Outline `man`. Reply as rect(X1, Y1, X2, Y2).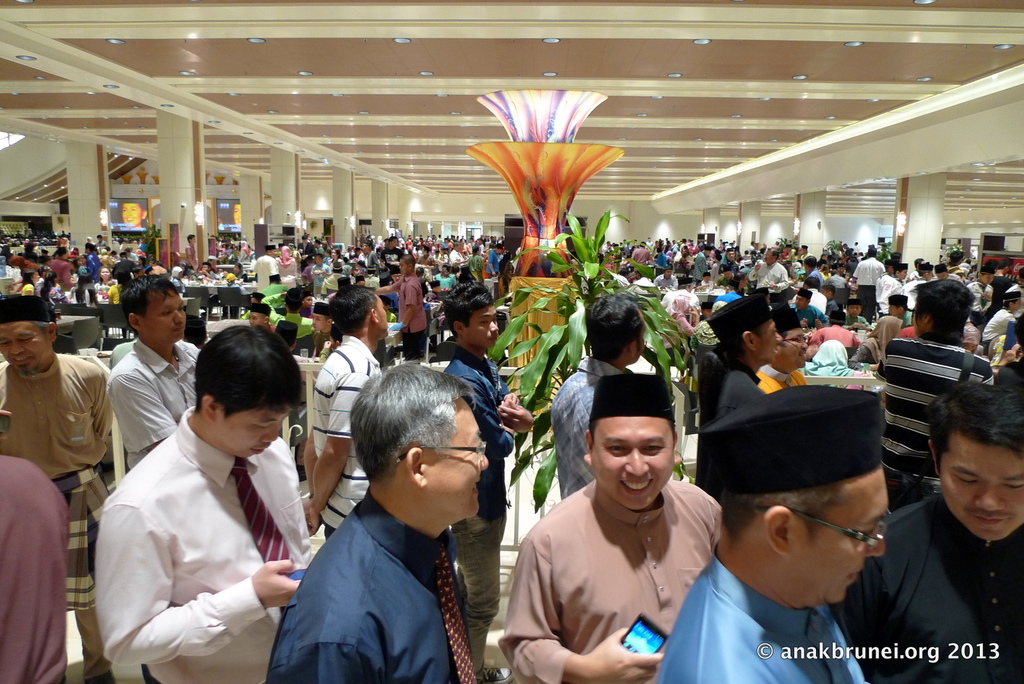
rect(497, 367, 747, 668).
